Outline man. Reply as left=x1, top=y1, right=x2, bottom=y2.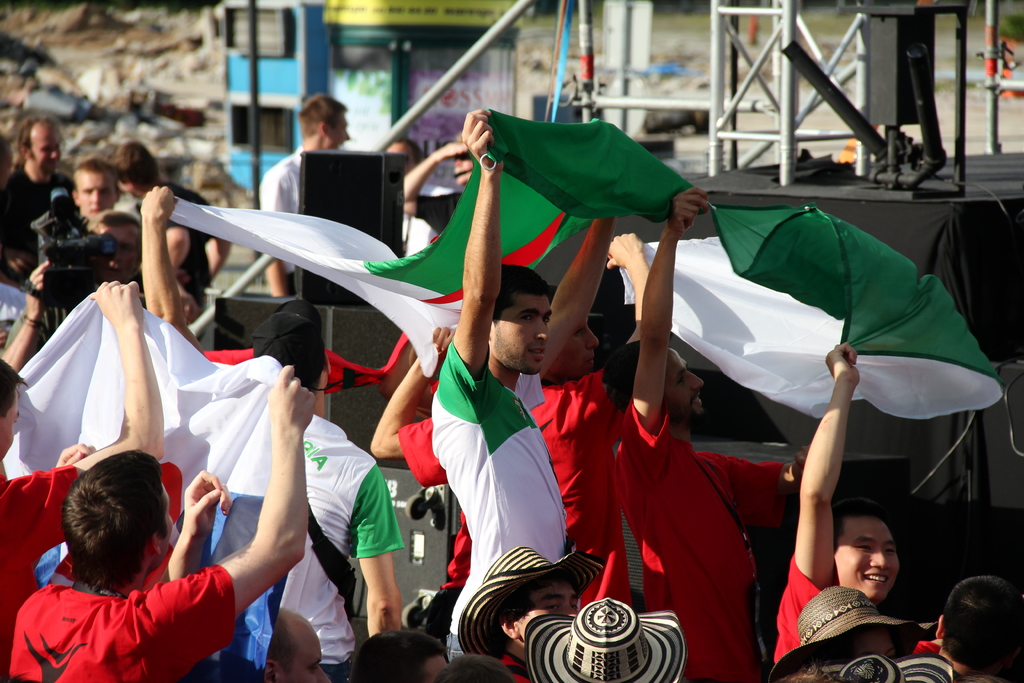
left=772, top=325, right=954, bottom=664.
